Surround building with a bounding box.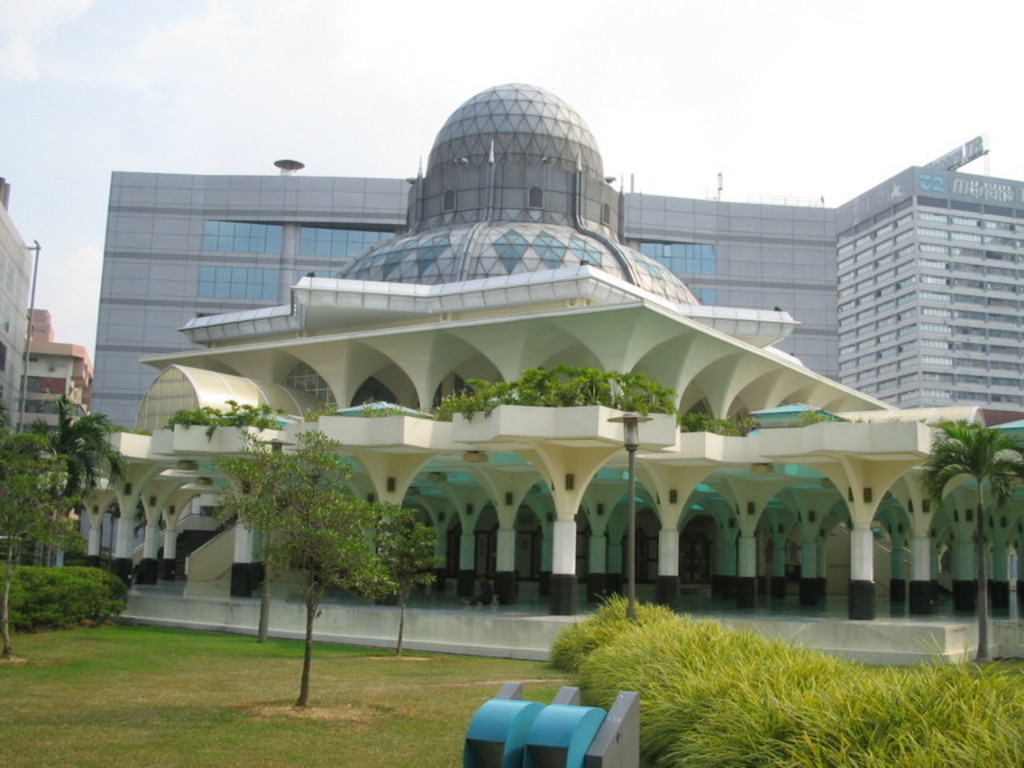
0/180/36/429.
